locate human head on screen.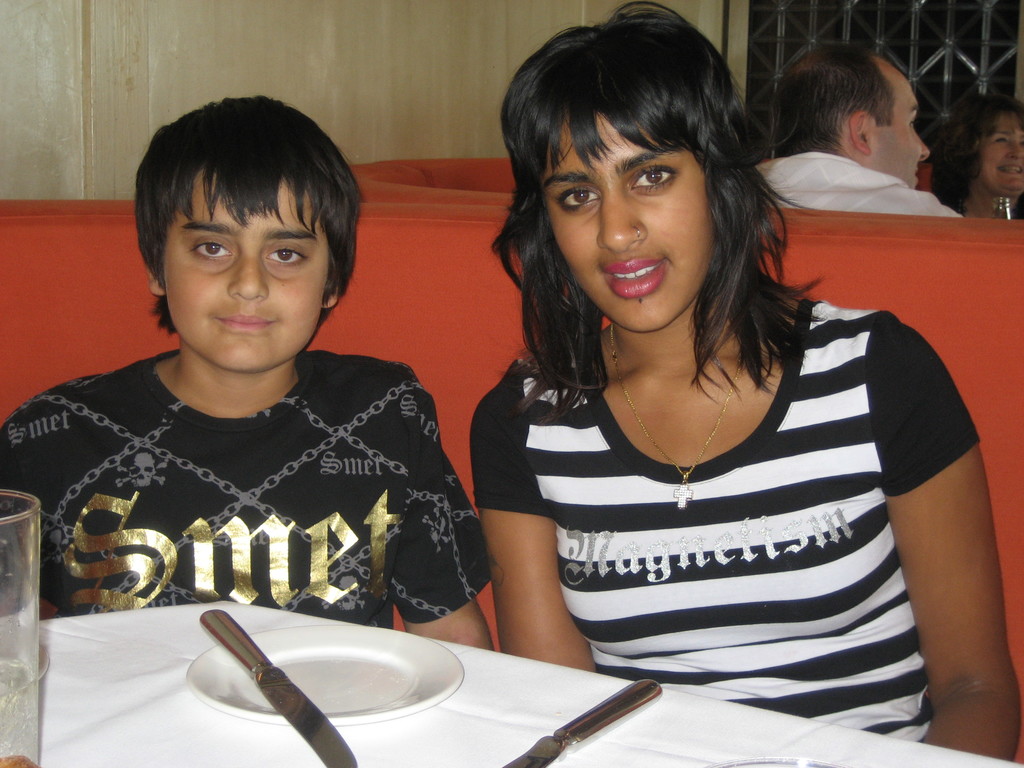
On screen at Rect(768, 40, 934, 190).
